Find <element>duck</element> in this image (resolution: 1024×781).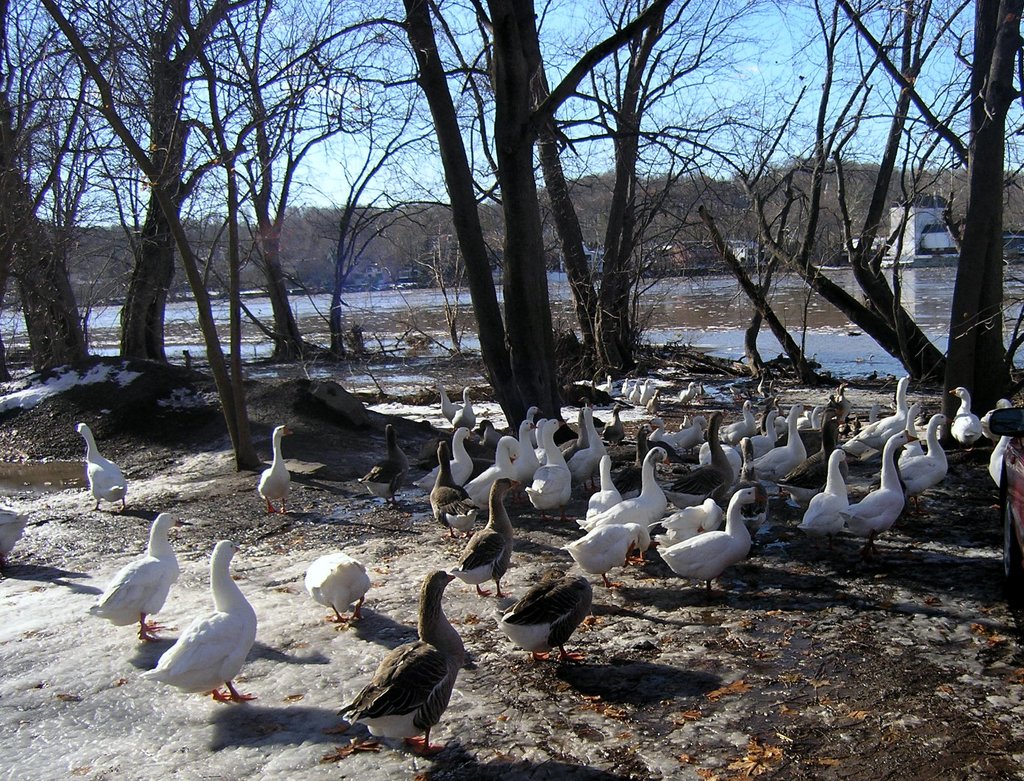
(583,441,678,532).
